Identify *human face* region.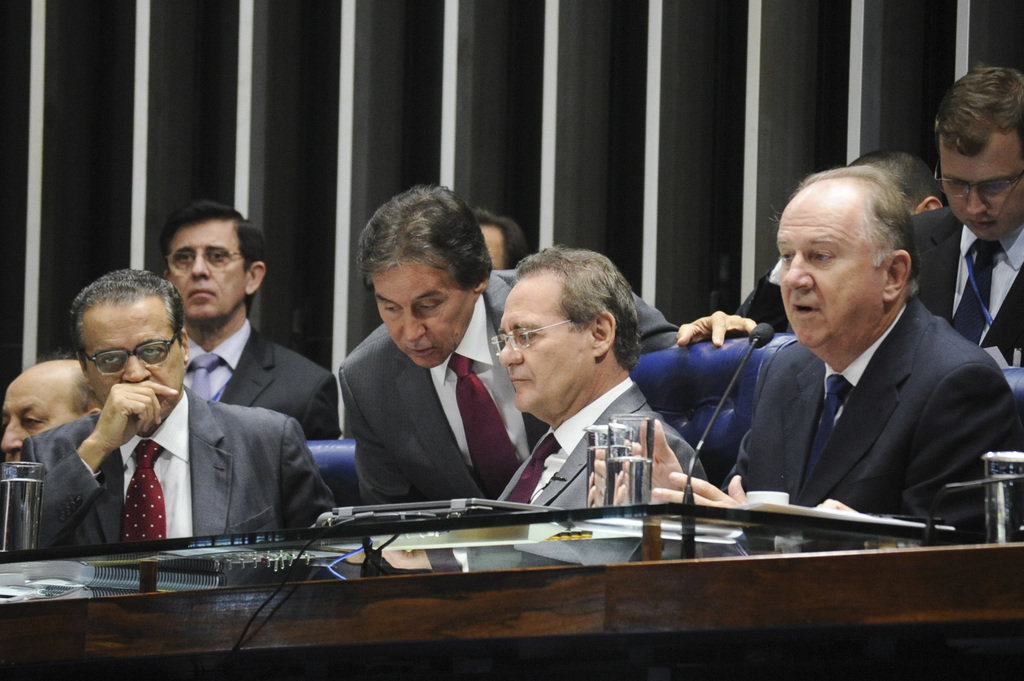
Region: Rect(938, 135, 1023, 244).
